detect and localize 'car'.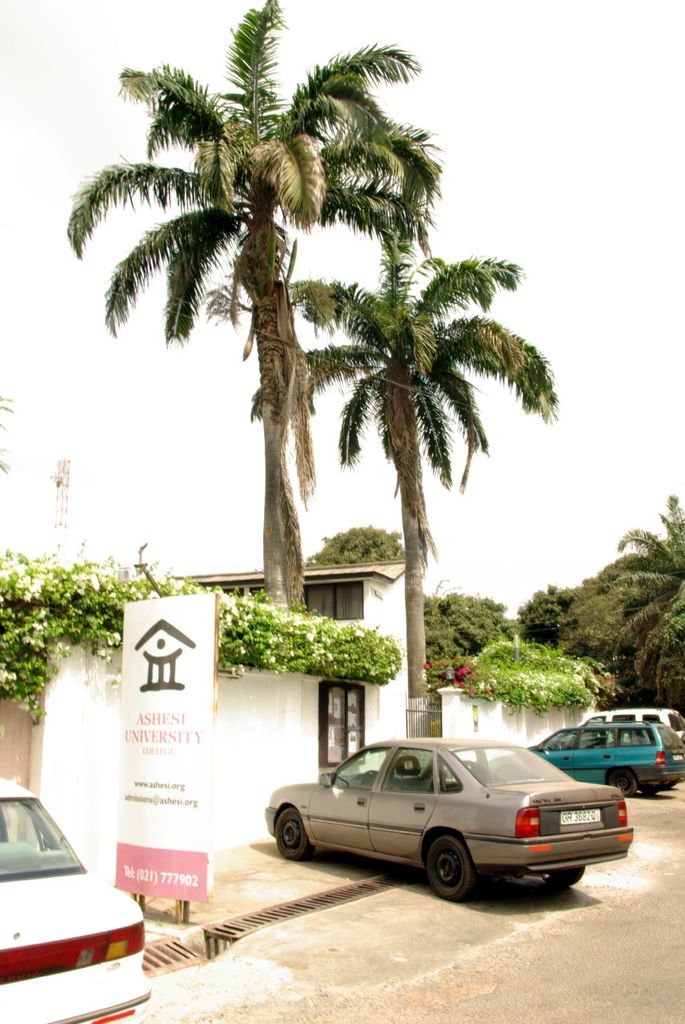
Localized at x1=259 y1=735 x2=636 y2=900.
